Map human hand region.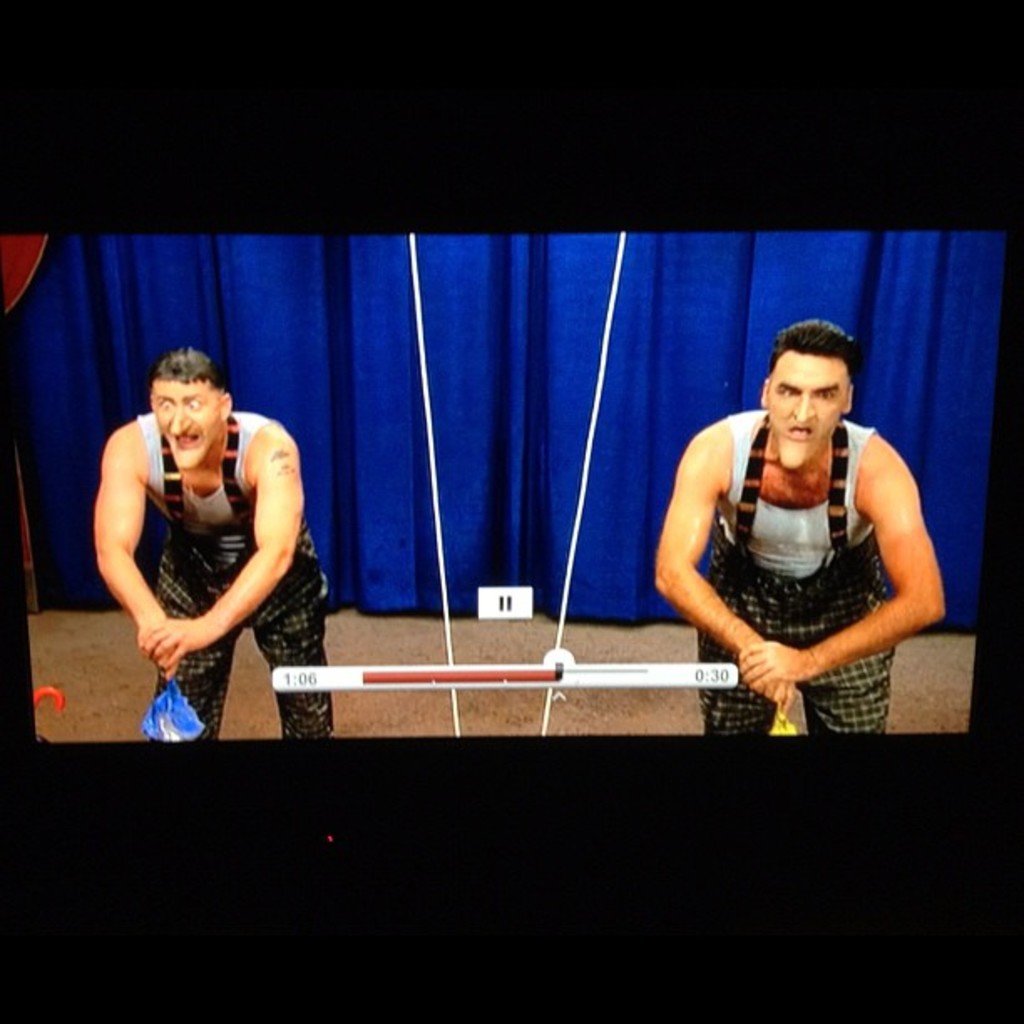
Mapped to l=152, t=644, r=181, b=686.
